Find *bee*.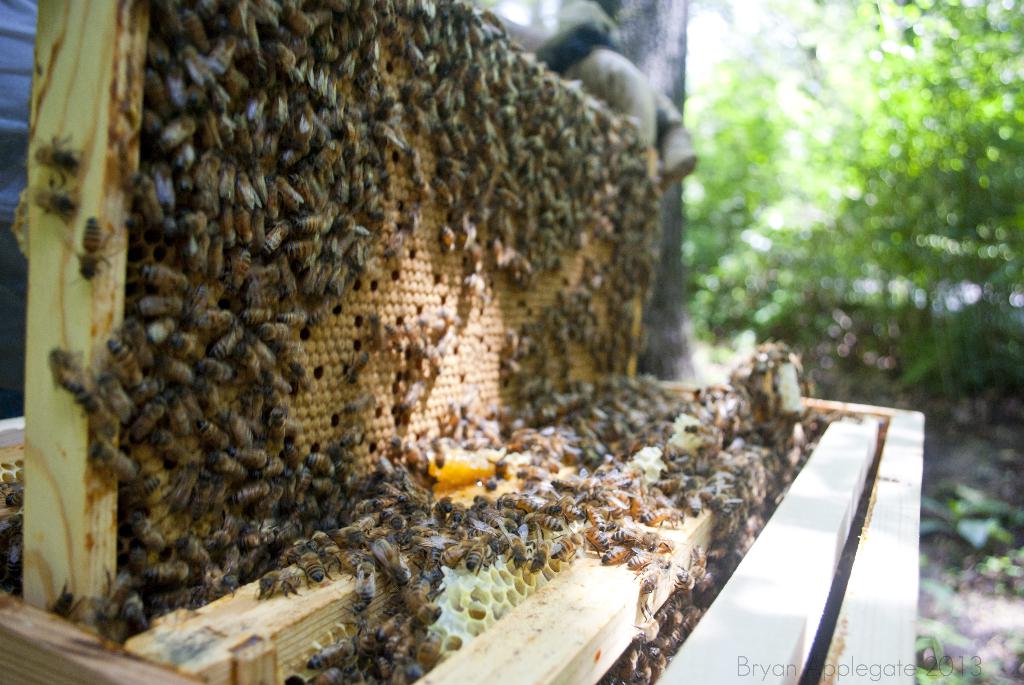
select_region(415, 531, 444, 562).
